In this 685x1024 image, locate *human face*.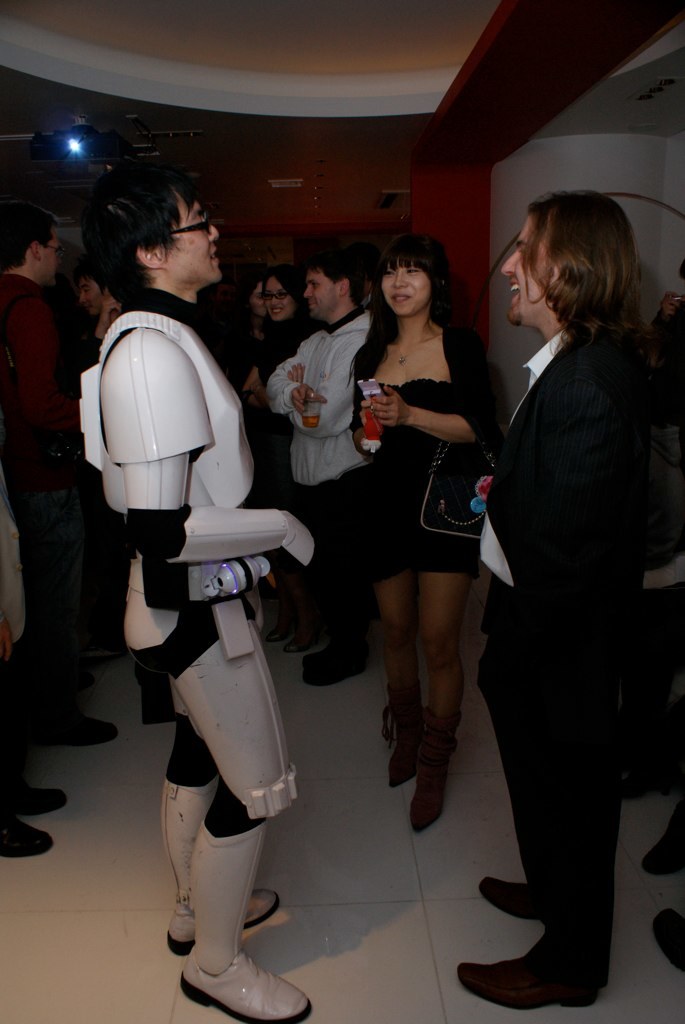
Bounding box: 262/276/288/322.
